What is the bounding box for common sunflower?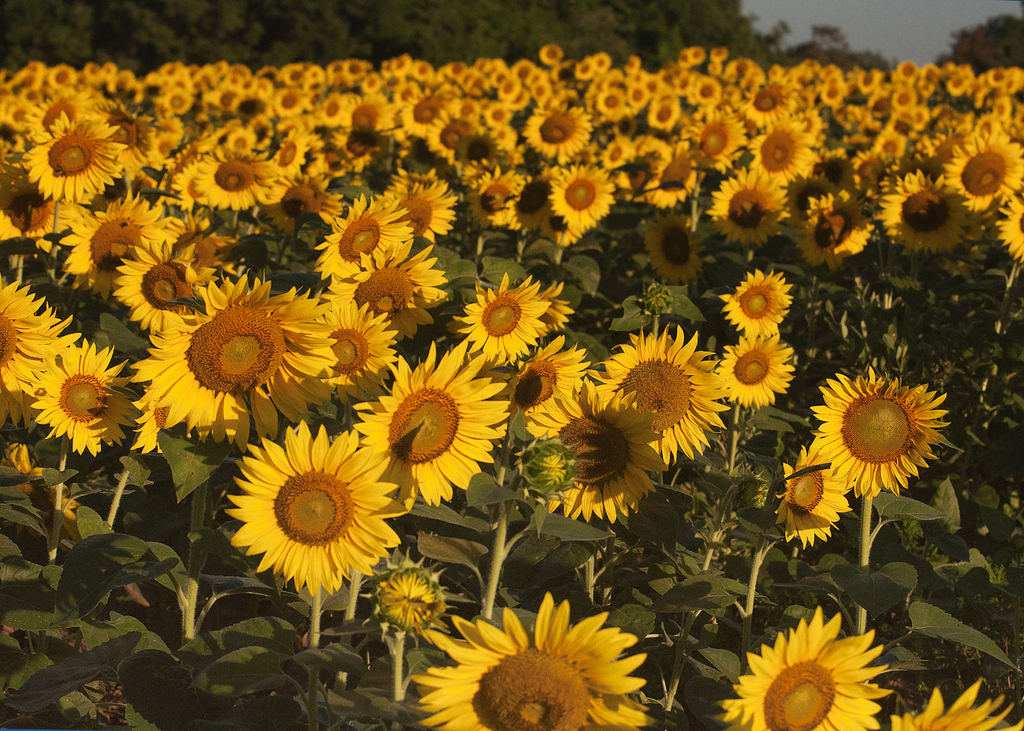
l=0, t=278, r=61, b=426.
